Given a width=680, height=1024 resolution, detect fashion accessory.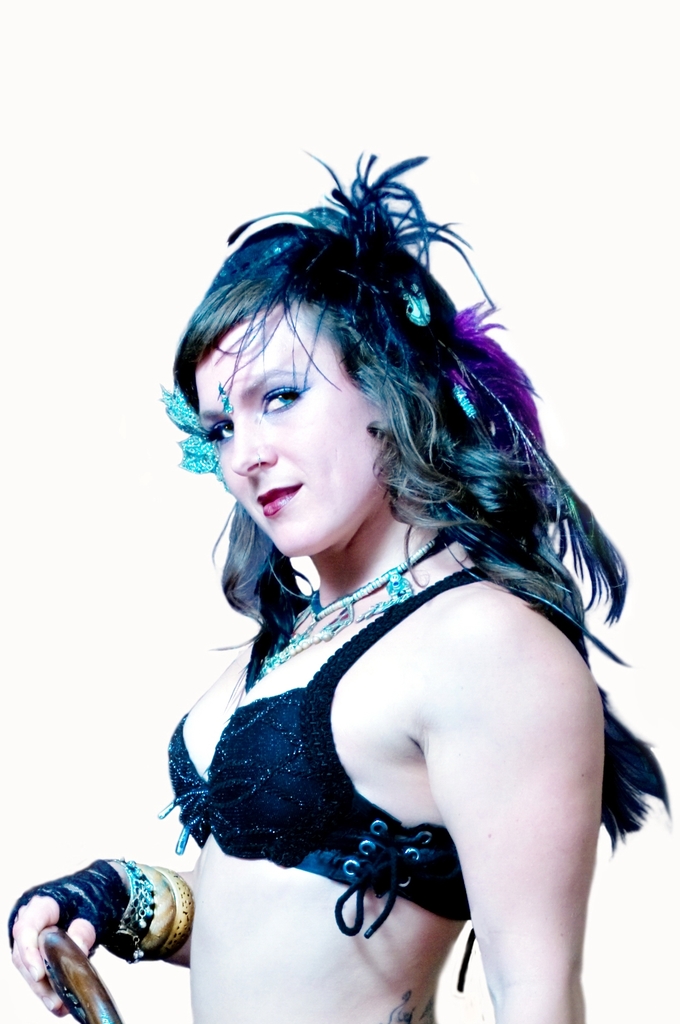
Rect(251, 533, 442, 680).
